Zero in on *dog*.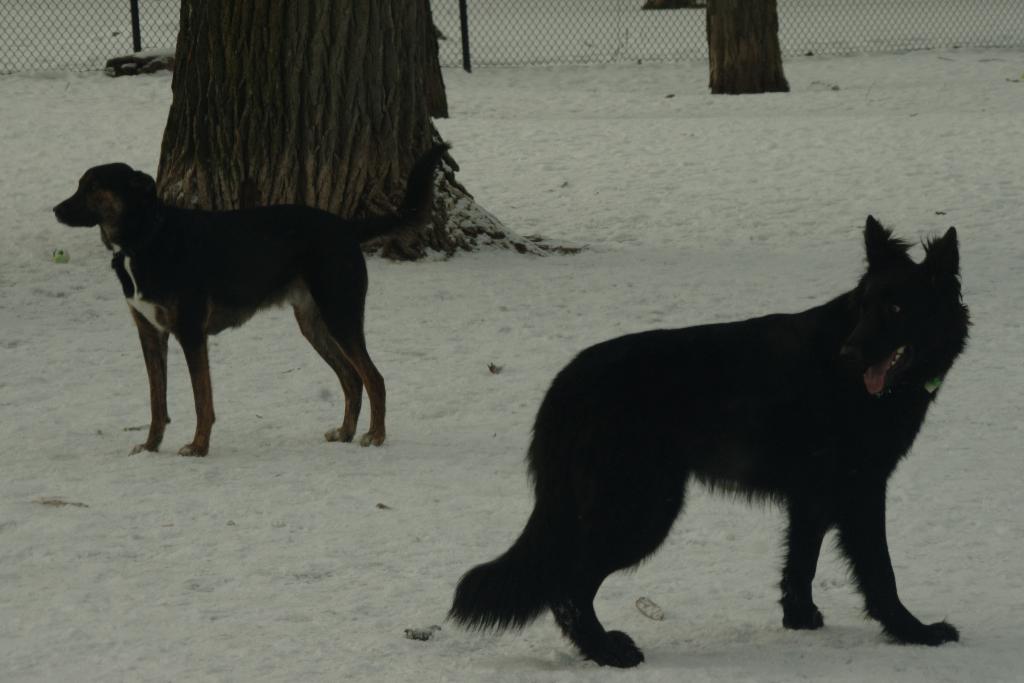
Zeroed in: <bbox>53, 160, 388, 458</bbox>.
